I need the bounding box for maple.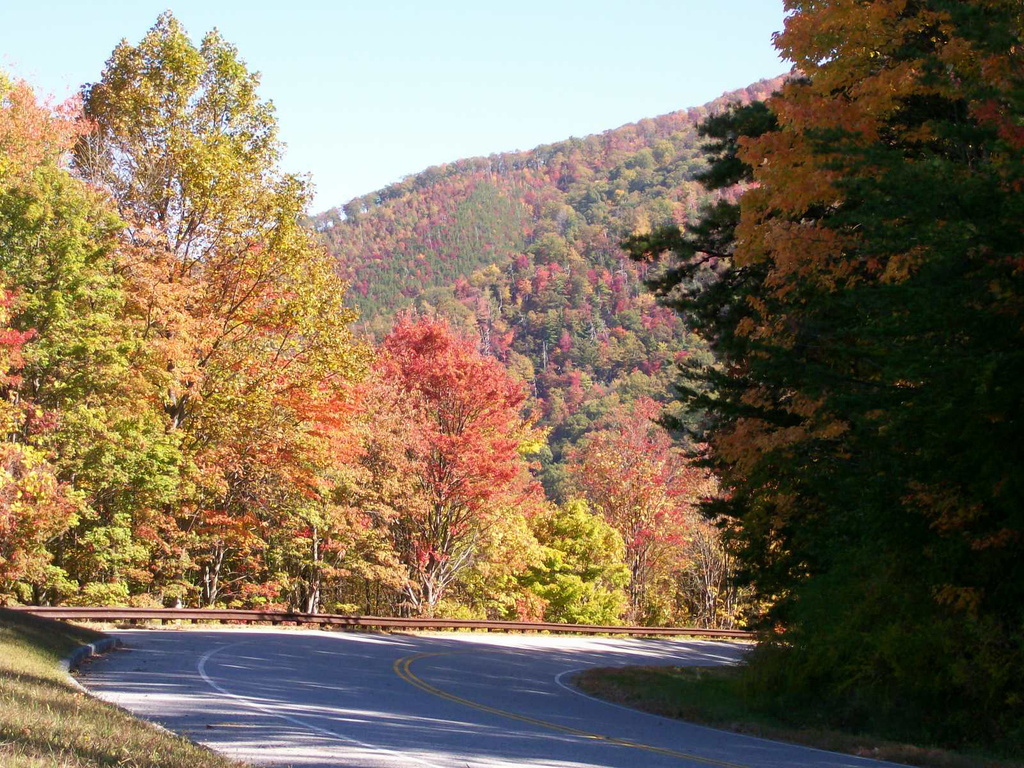
Here it is: <region>689, 0, 1023, 736</region>.
